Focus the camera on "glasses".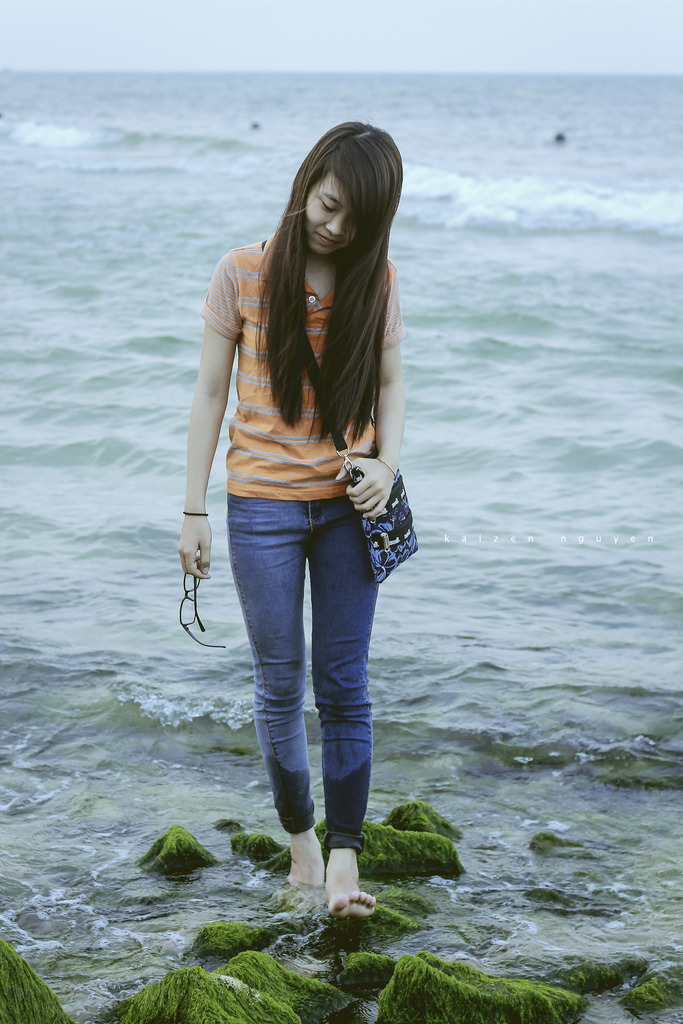
Focus region: l=171, t=560, r=229, b=650.
